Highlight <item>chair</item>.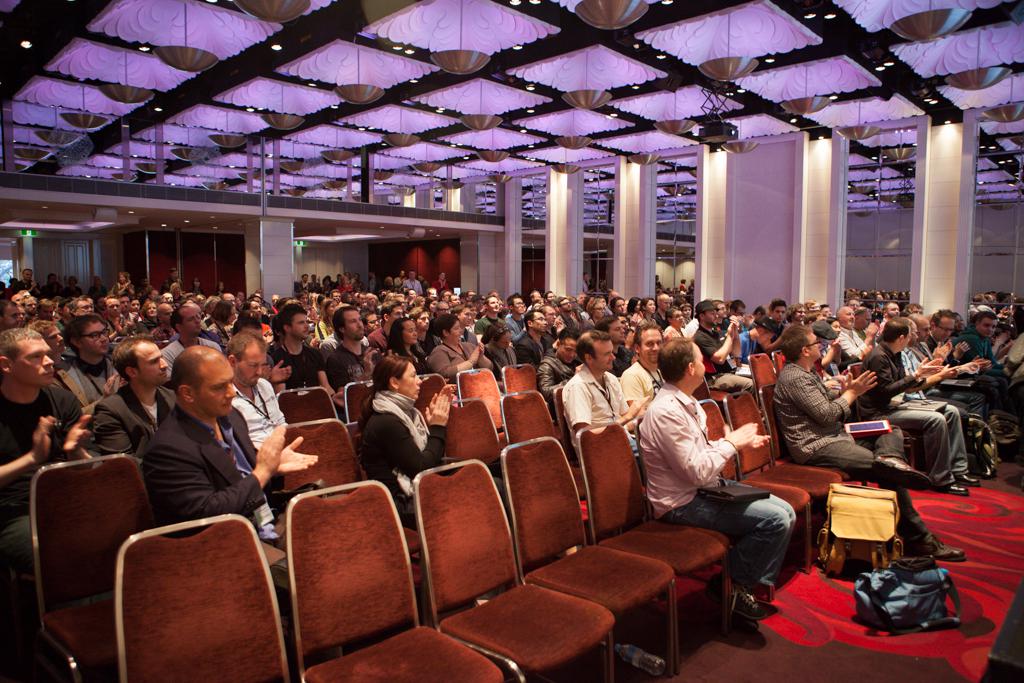
Highlighted region: select_region(571, 424, 733, 682).
